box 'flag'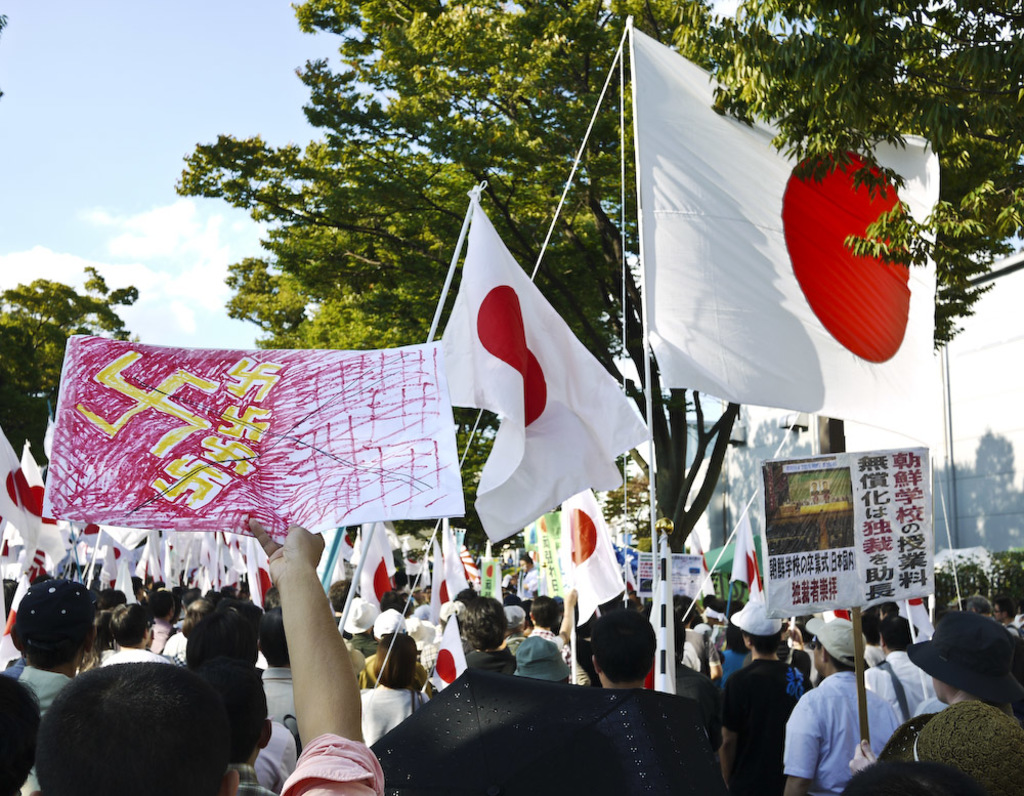
{"left": 640, "top": 25, "right": 952, "bottom": 431}
